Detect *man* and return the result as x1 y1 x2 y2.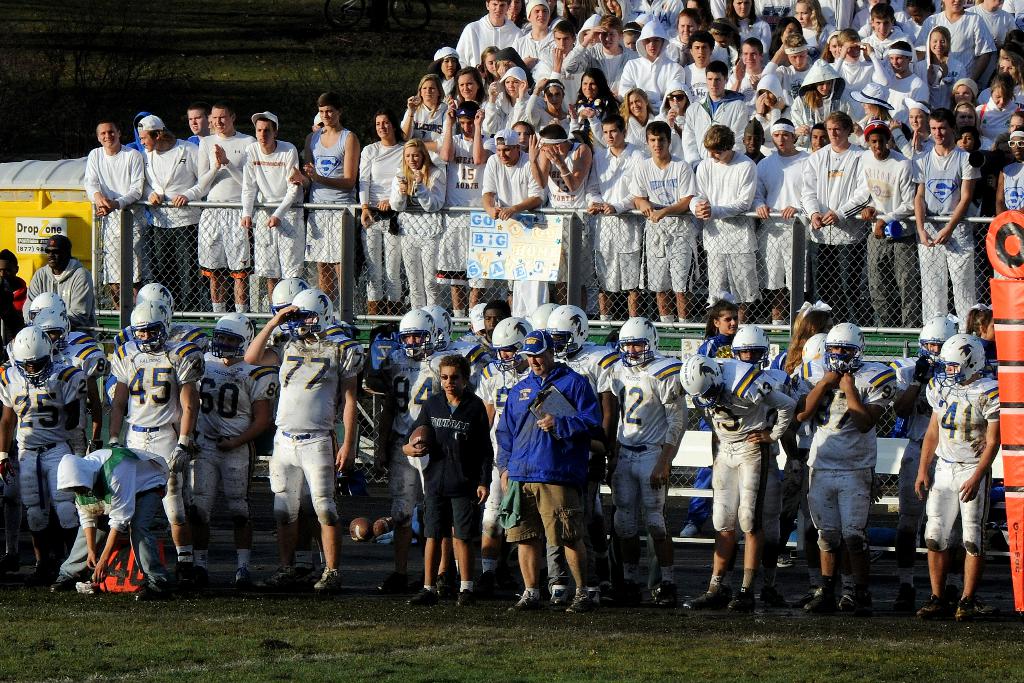
489 347 600 626.
